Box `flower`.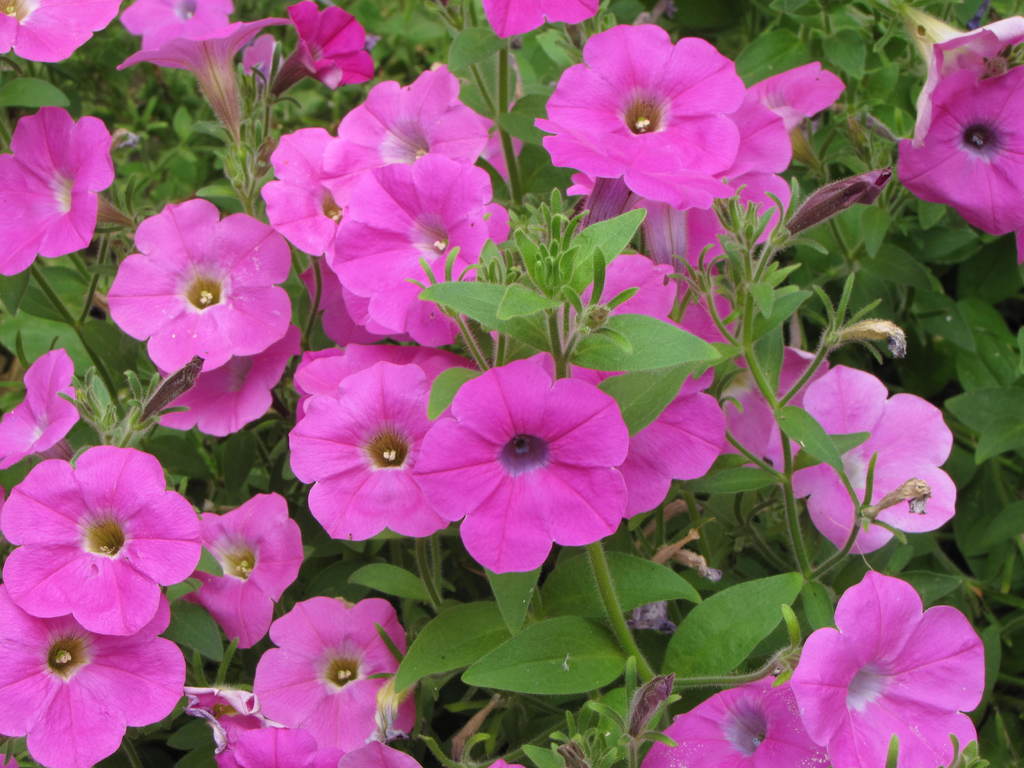
rect(0, 351, 79, 470).
